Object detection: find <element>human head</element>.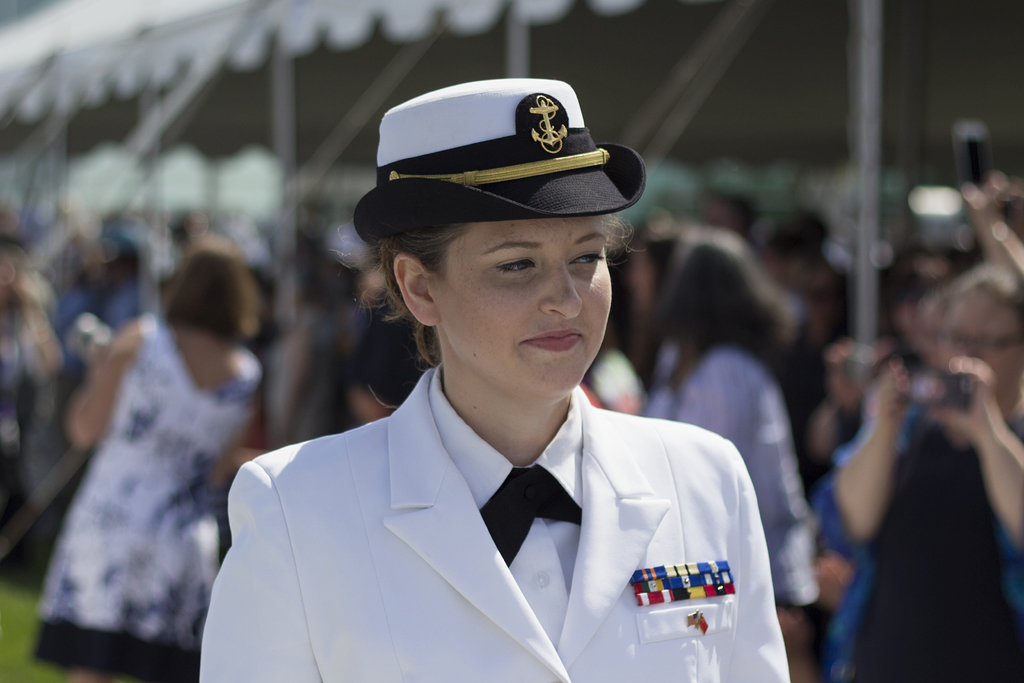
[left=326, top=75, right=650, bottom=402].
